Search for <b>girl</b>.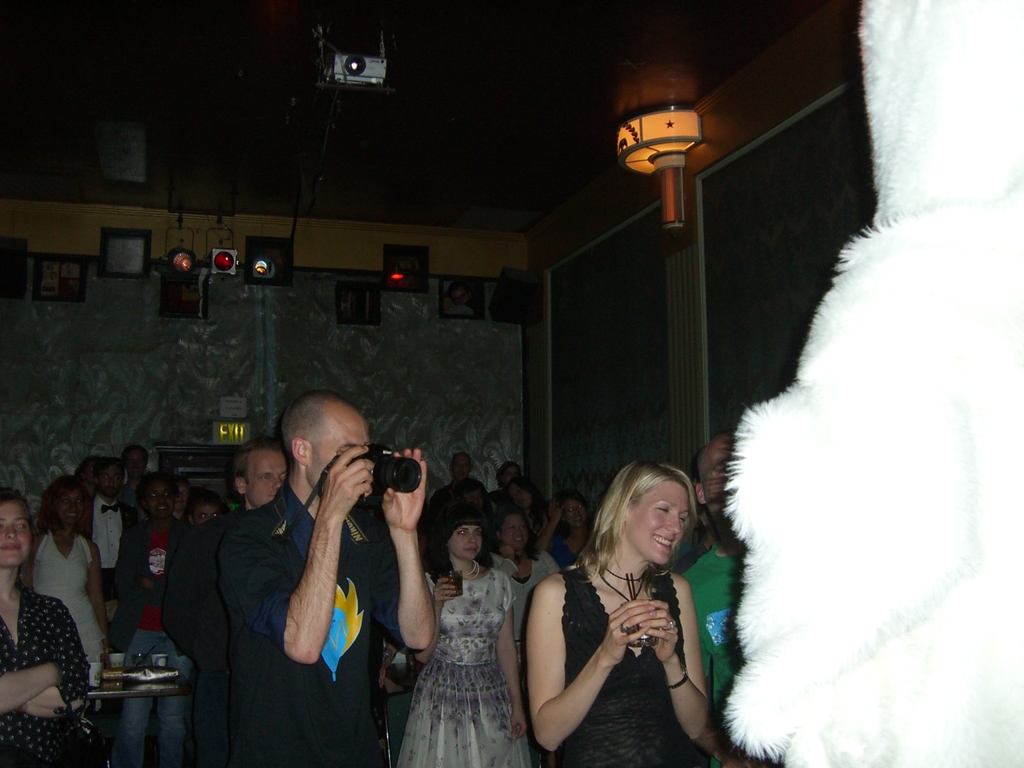
Found at [2,491,99,767].
